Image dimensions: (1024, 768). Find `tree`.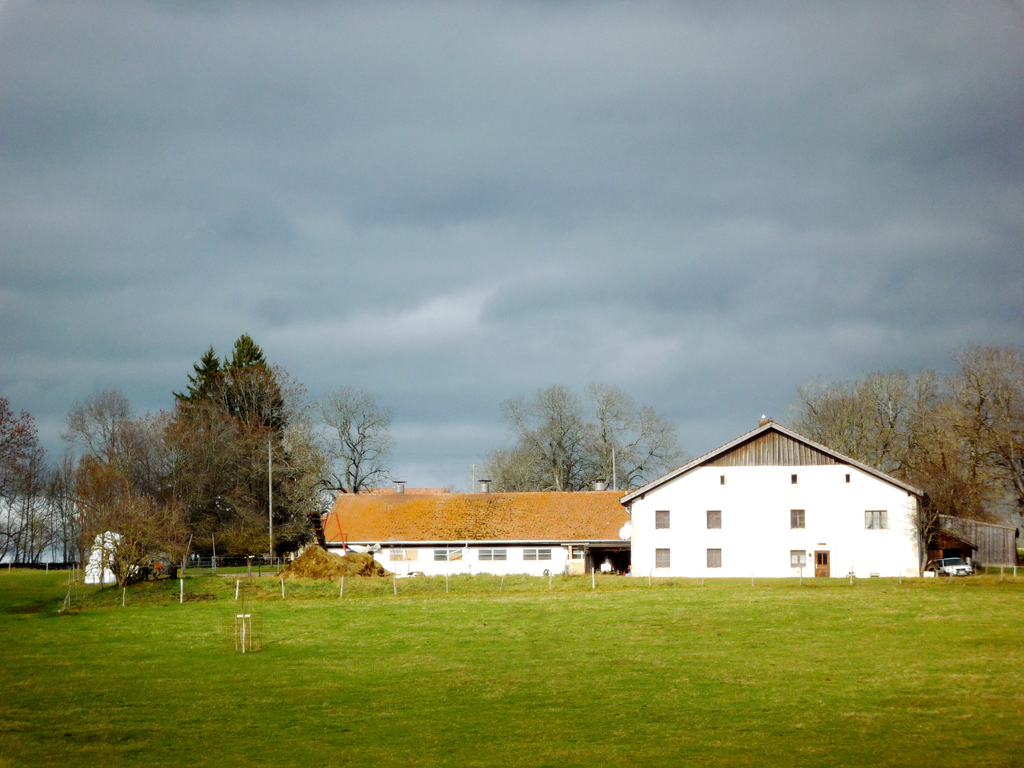
box(761, 373, 1023, 544).
